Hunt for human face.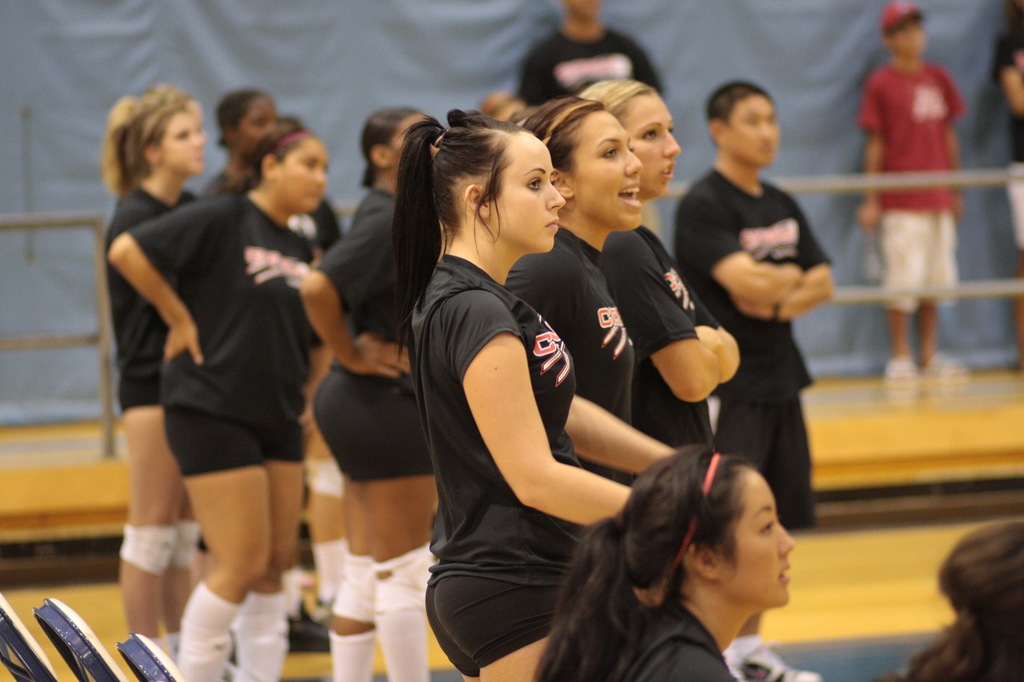
Hunted down at x1=496, y1=132, x2=571, y2=251.
